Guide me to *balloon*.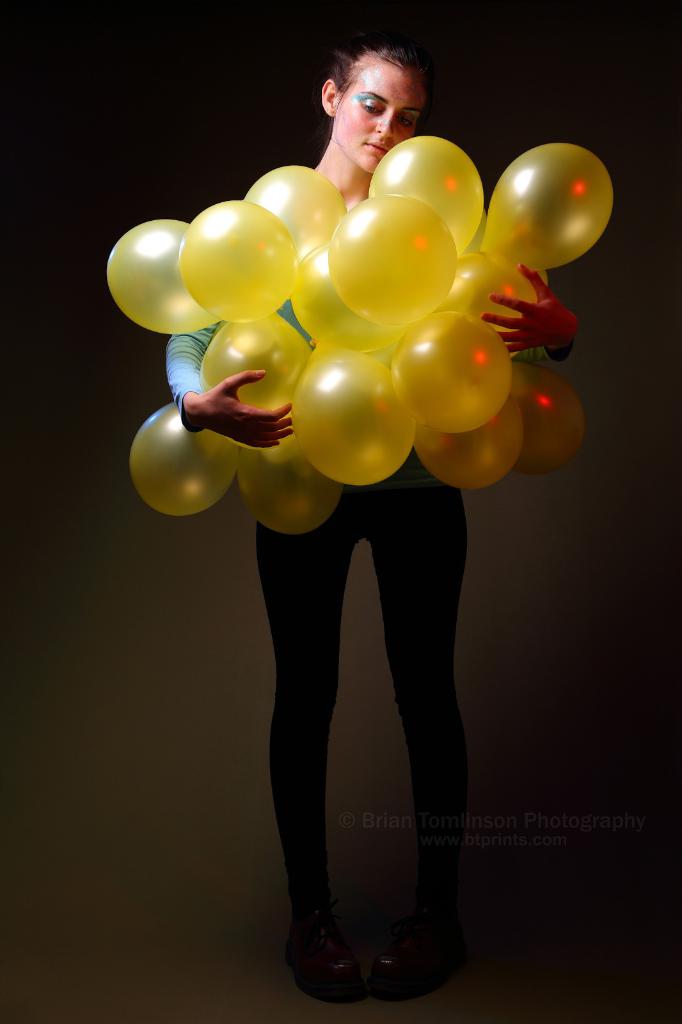
Guidance: <bbox>194, 308, 306, 448</bbox>.
